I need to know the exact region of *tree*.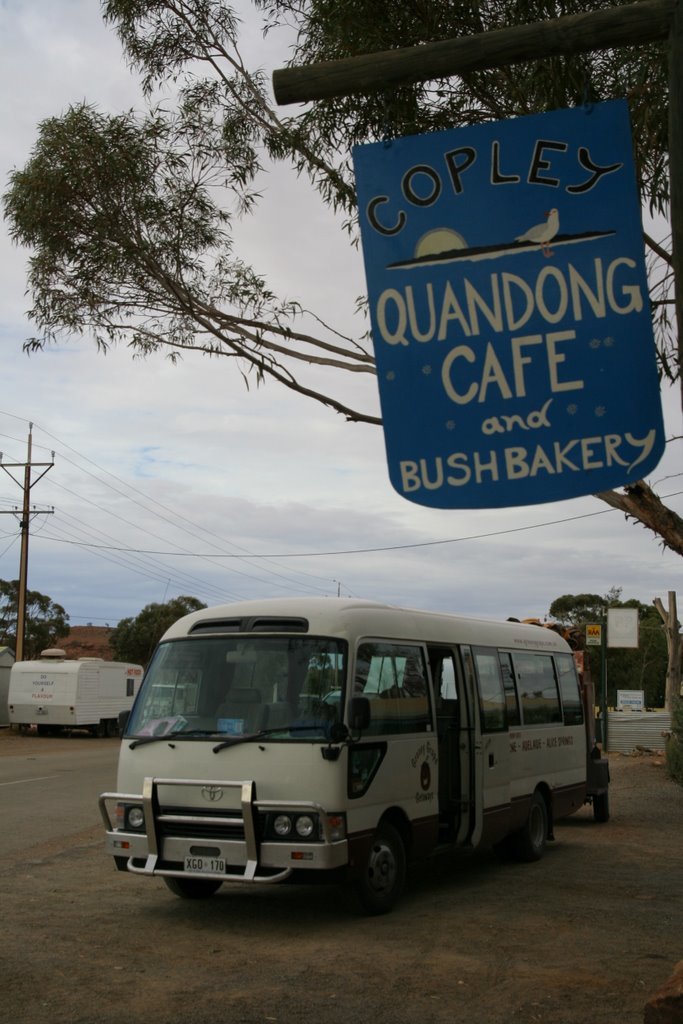
Region: <region>0, 0, 682, 552</region>.
